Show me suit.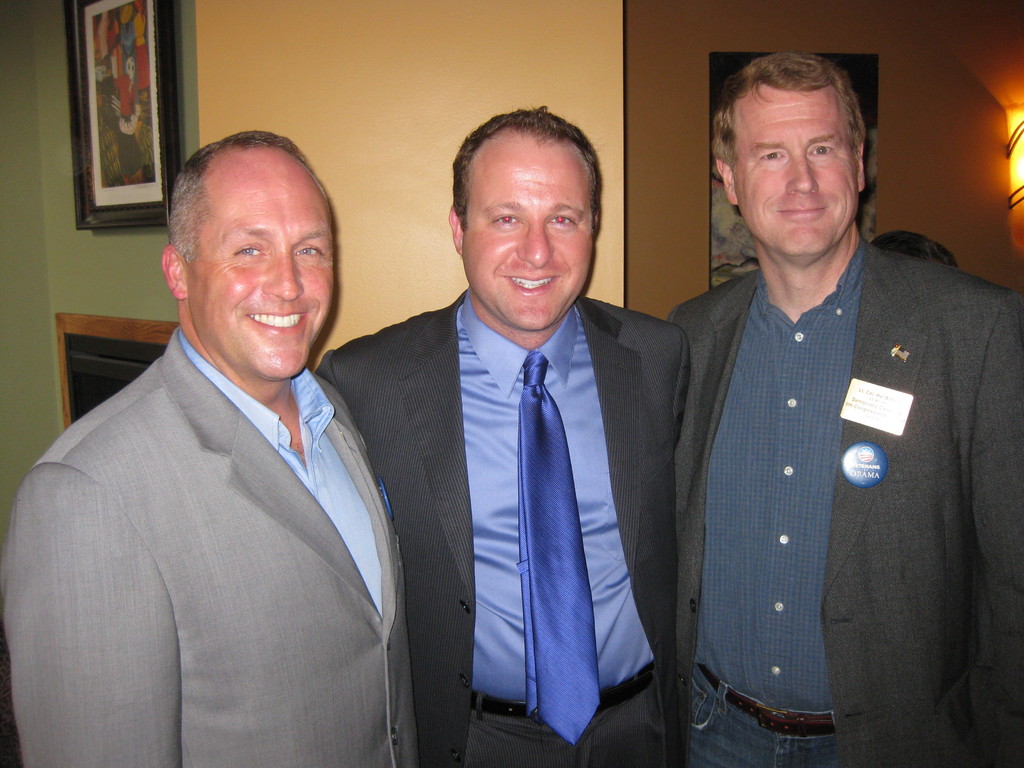
suit is here: box=[14, 209, 442, 753].
